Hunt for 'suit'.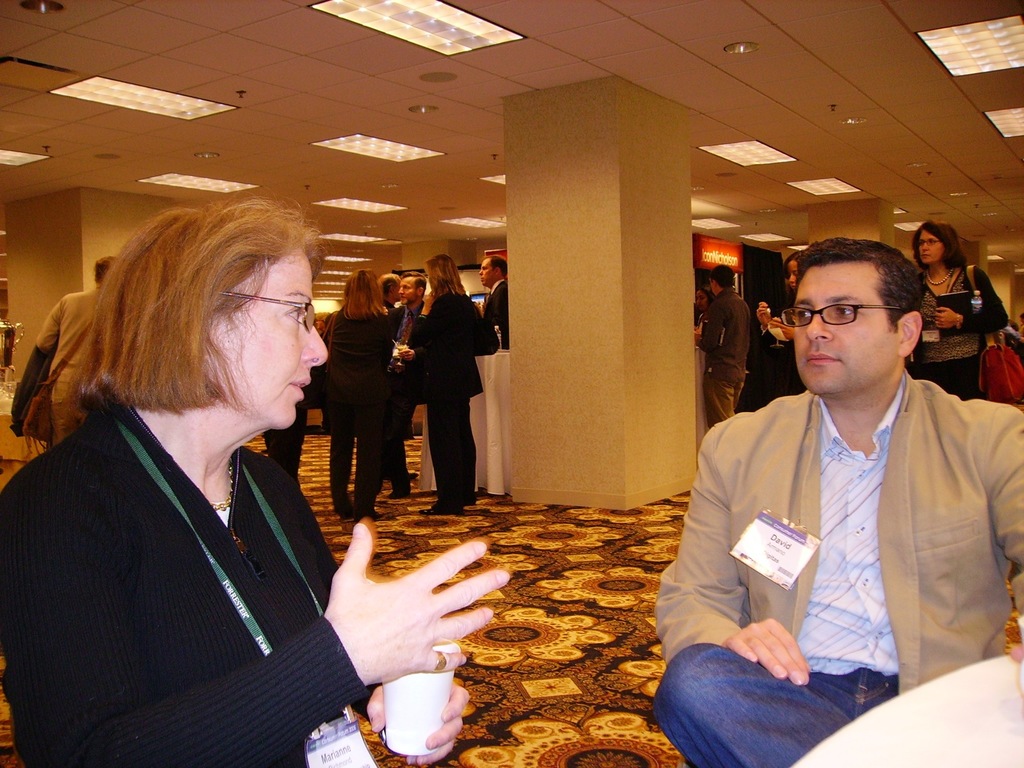
Hunted down at <region>404, 294, 493, 508</region>.
